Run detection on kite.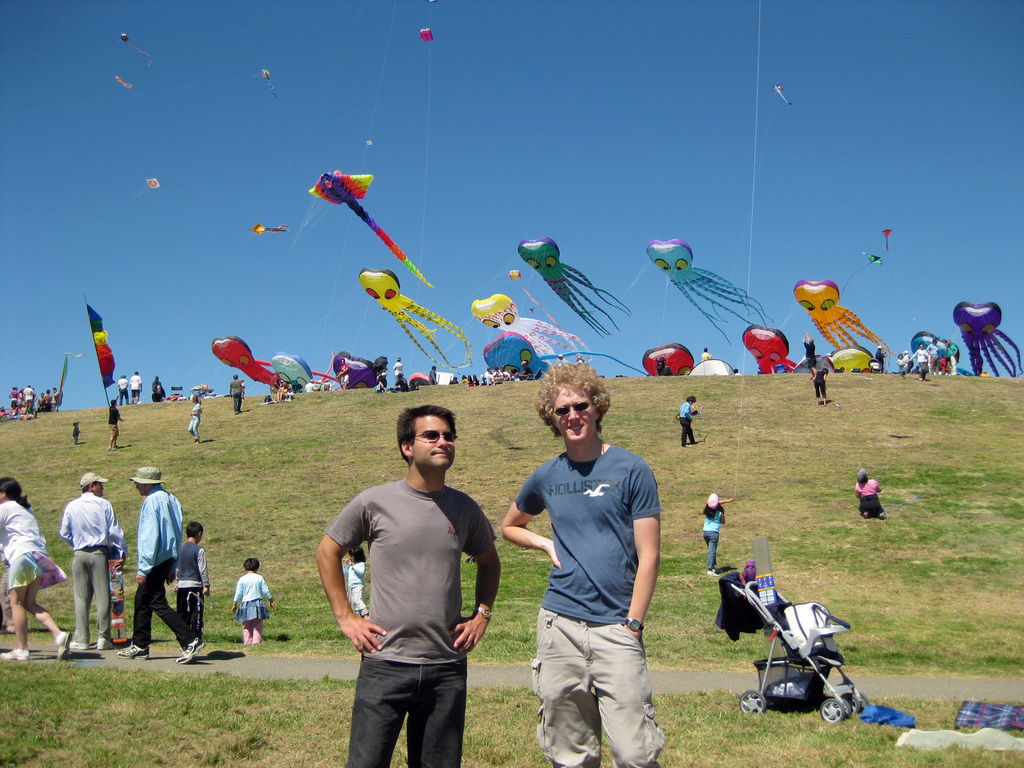
Result: (left=465, top=292, right=592, bottom=363).
